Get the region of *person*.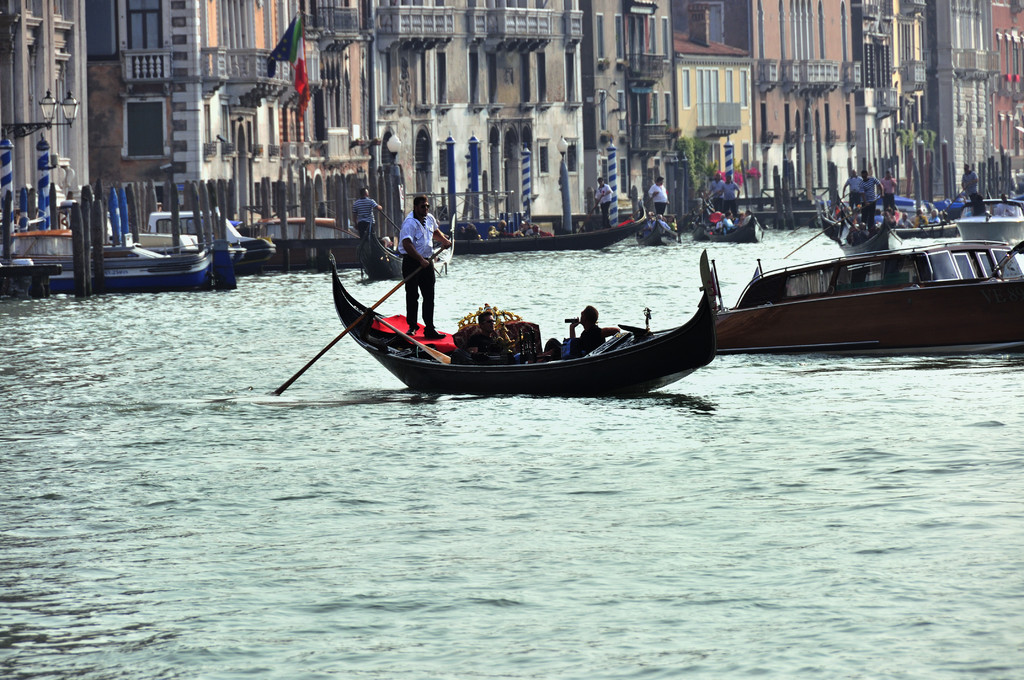
700 172 721 214.
